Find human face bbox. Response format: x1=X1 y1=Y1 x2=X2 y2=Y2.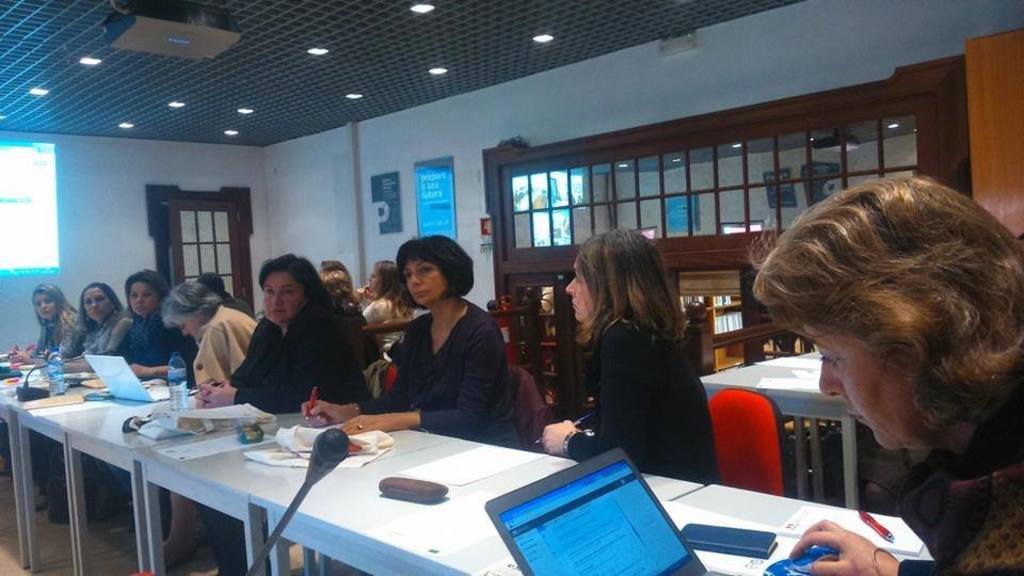
x1=175 y1=315 x2=203 y2=343.
